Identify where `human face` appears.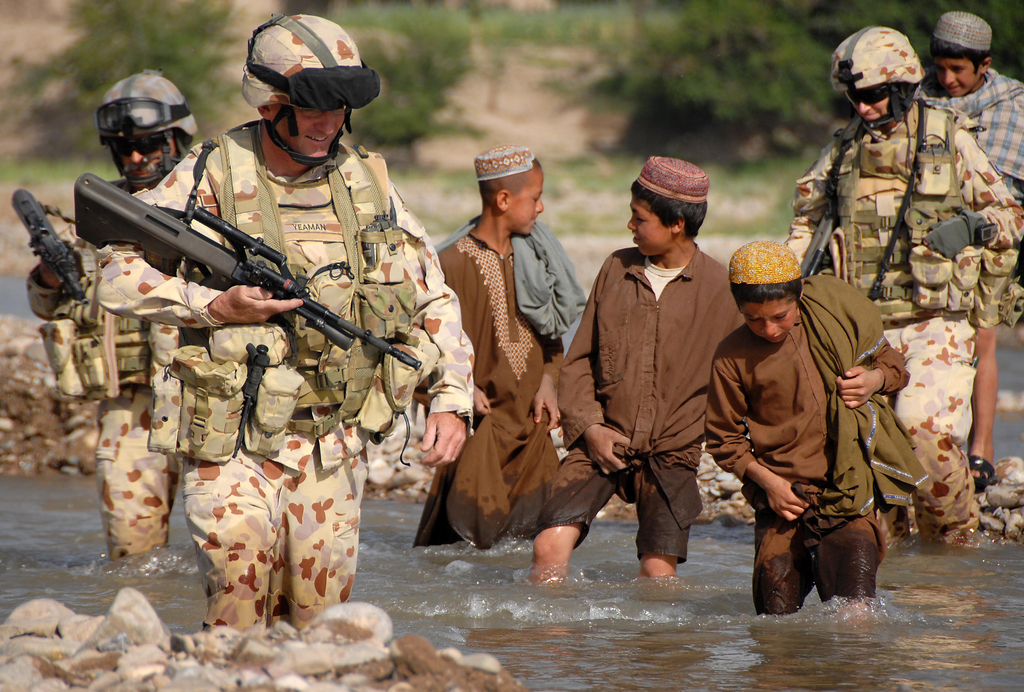
Appears at (278,104,342,157).
